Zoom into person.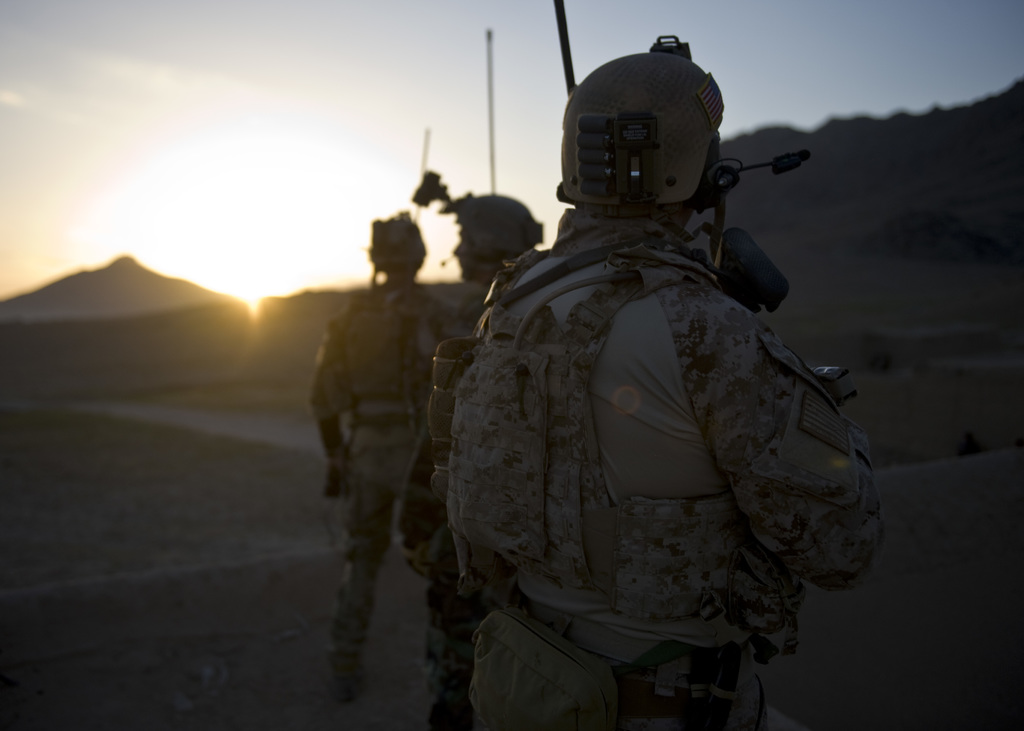
Zoom target: box(438, 54, 866, 712).
